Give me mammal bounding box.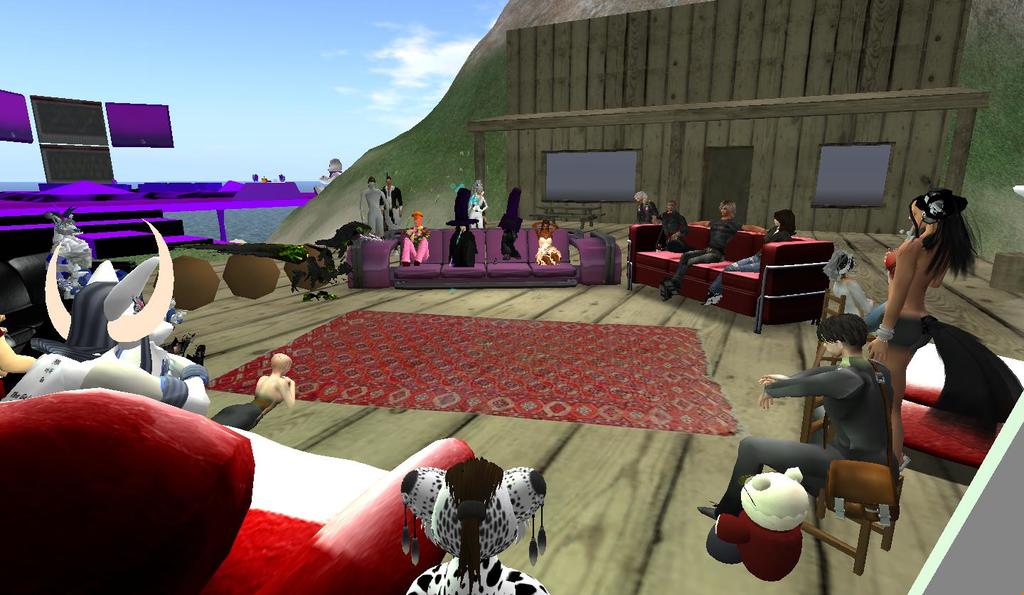
(x1=210, y1=351, x2=295, y2=430).
